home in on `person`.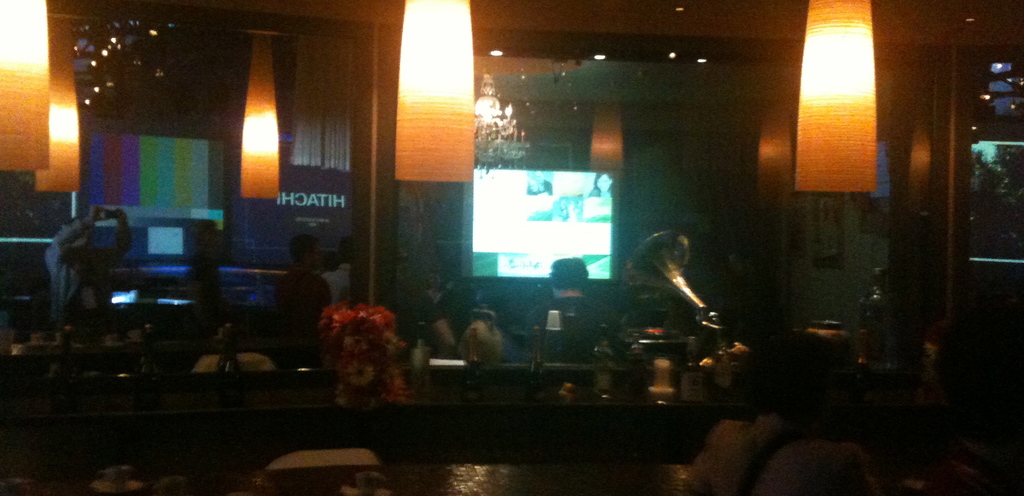
Homed in at <region>415, 280, 472, 355</region>.
